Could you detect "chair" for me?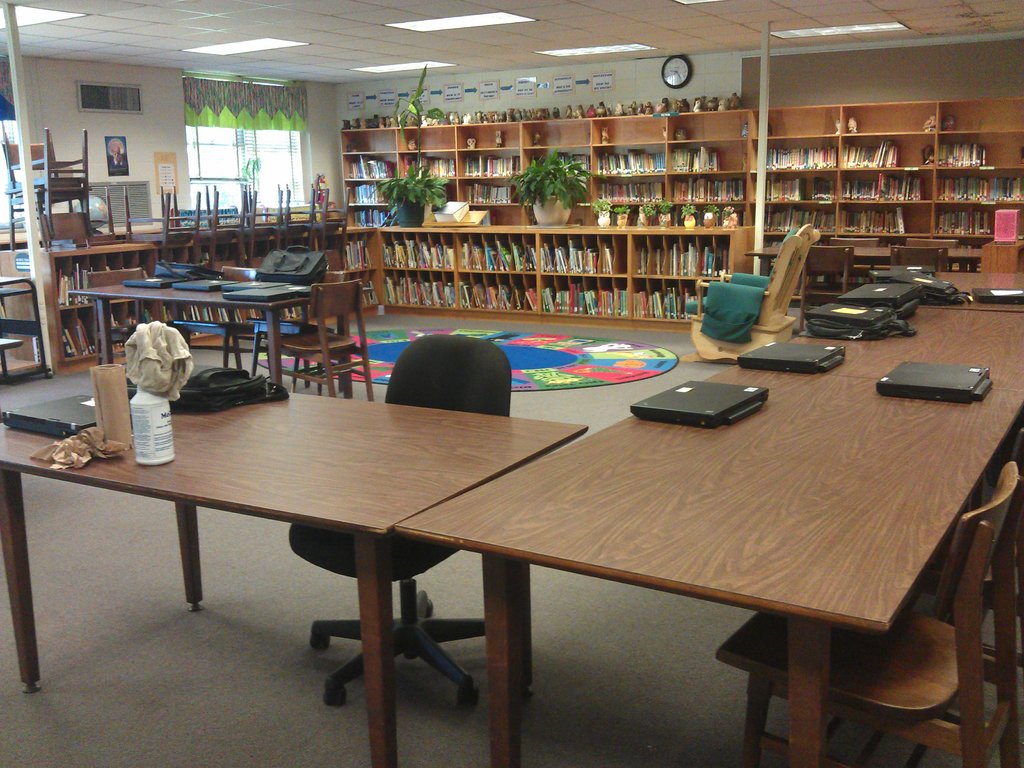
Detection result: rect(799, 242, 857, 332).
